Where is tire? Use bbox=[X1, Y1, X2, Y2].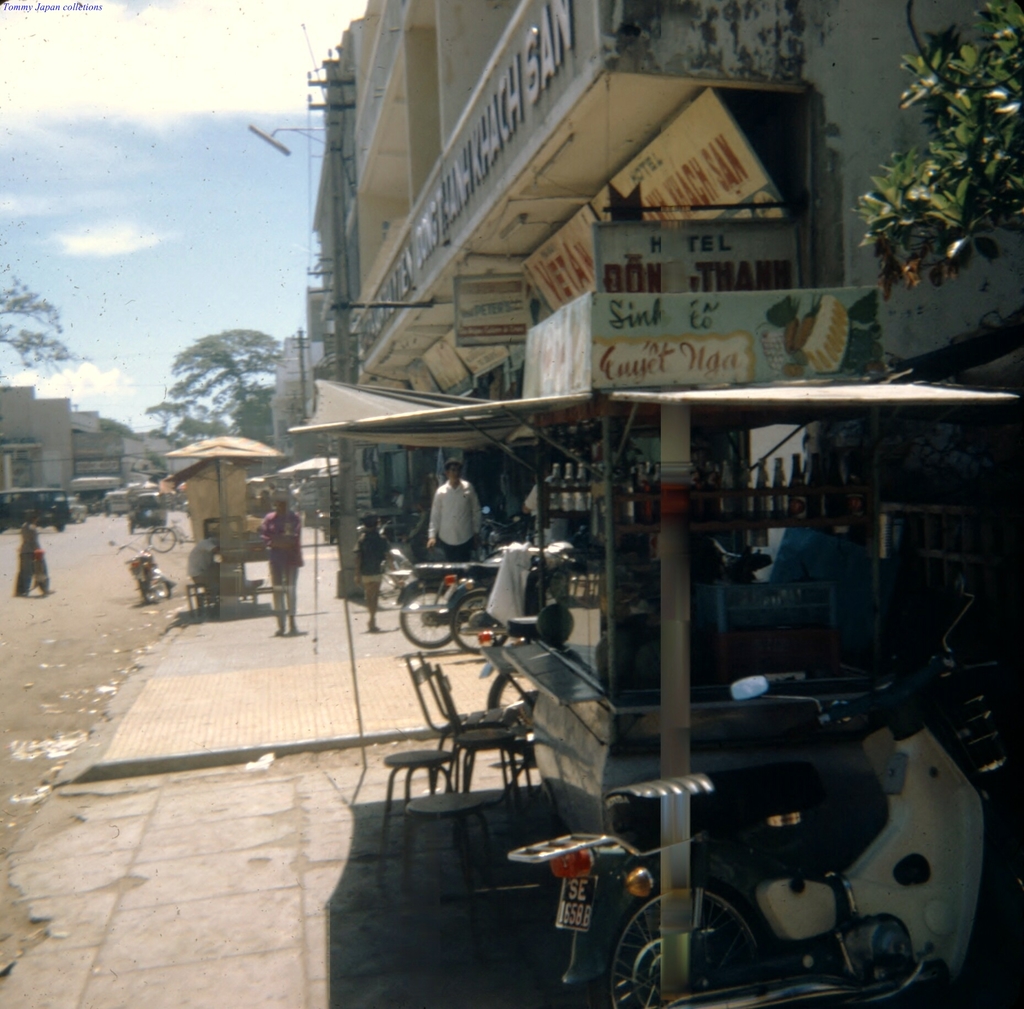
bbox=[150, 580, 172, 603].
